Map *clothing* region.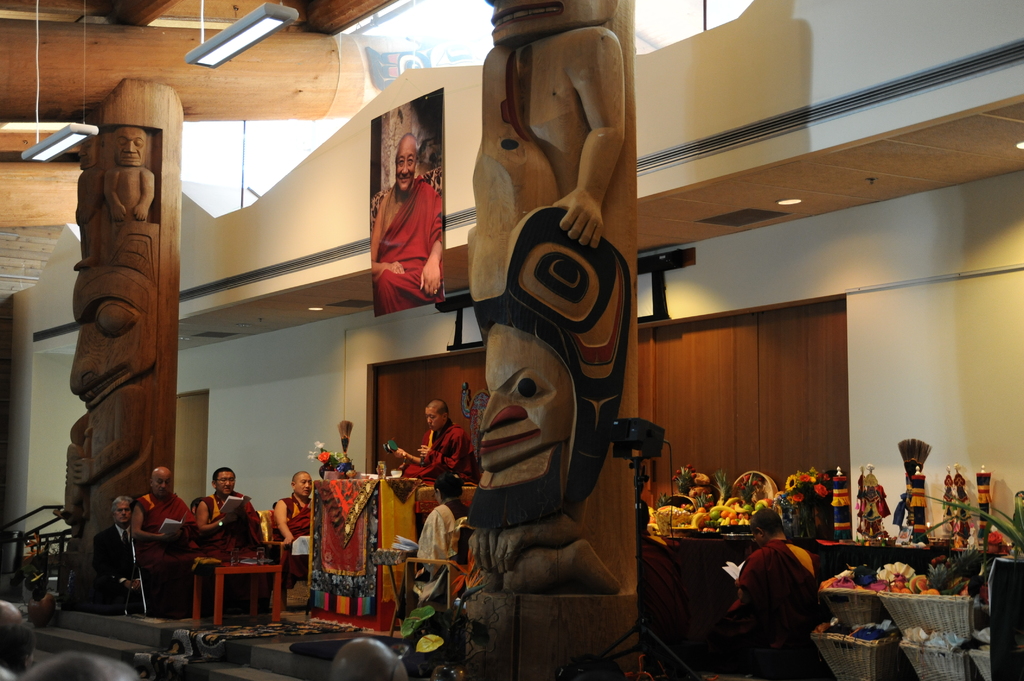
Mapped to (641, 534, 696, 663).
